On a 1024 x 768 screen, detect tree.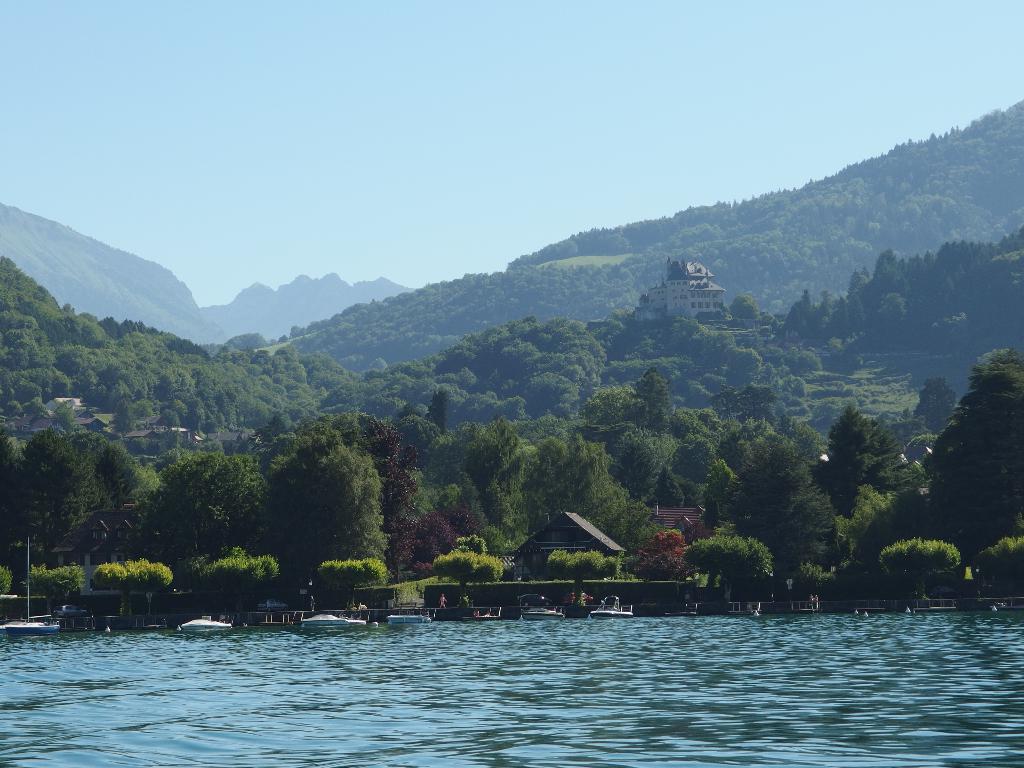
detection(543, 547, 611, 599).
